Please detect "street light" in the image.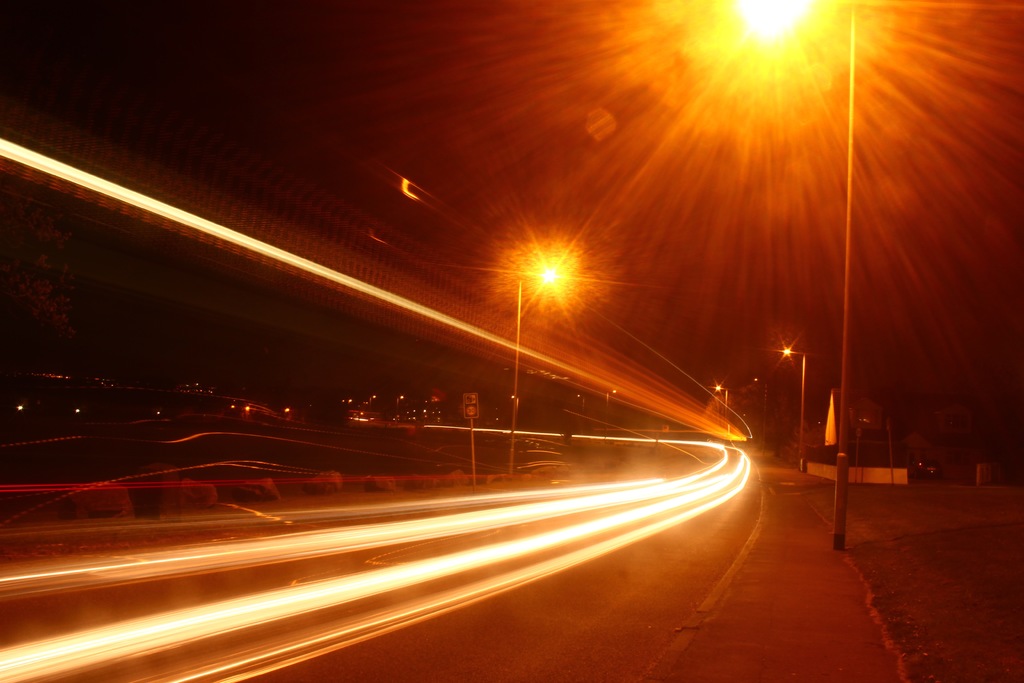
bbox(369, 391, 381, 415).
